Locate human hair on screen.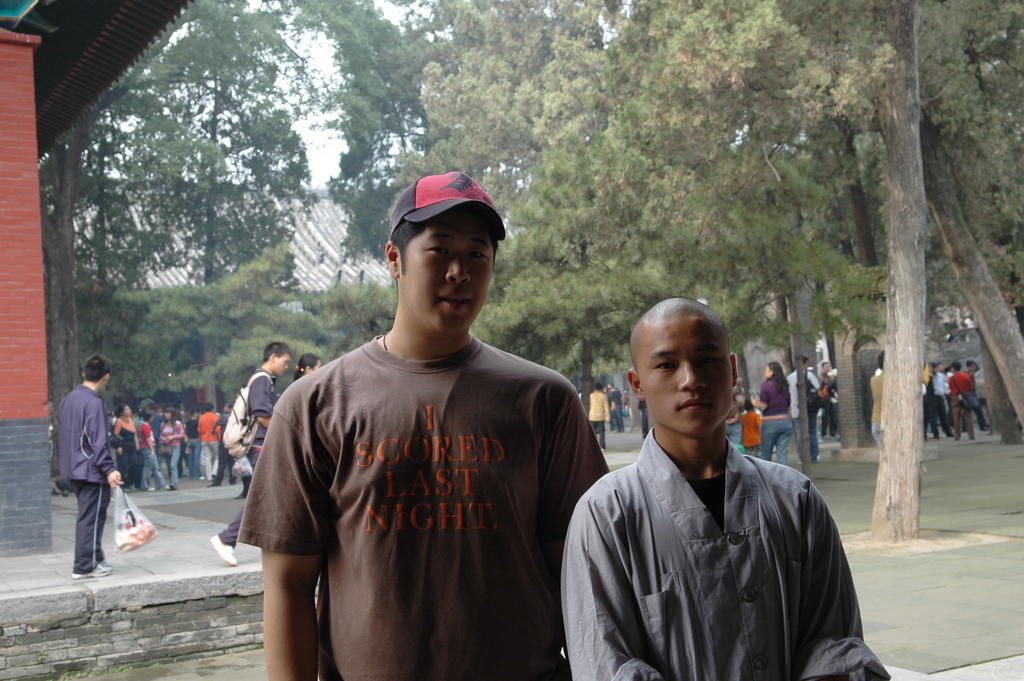
On screen at rect(385, 217, 433, 274).
